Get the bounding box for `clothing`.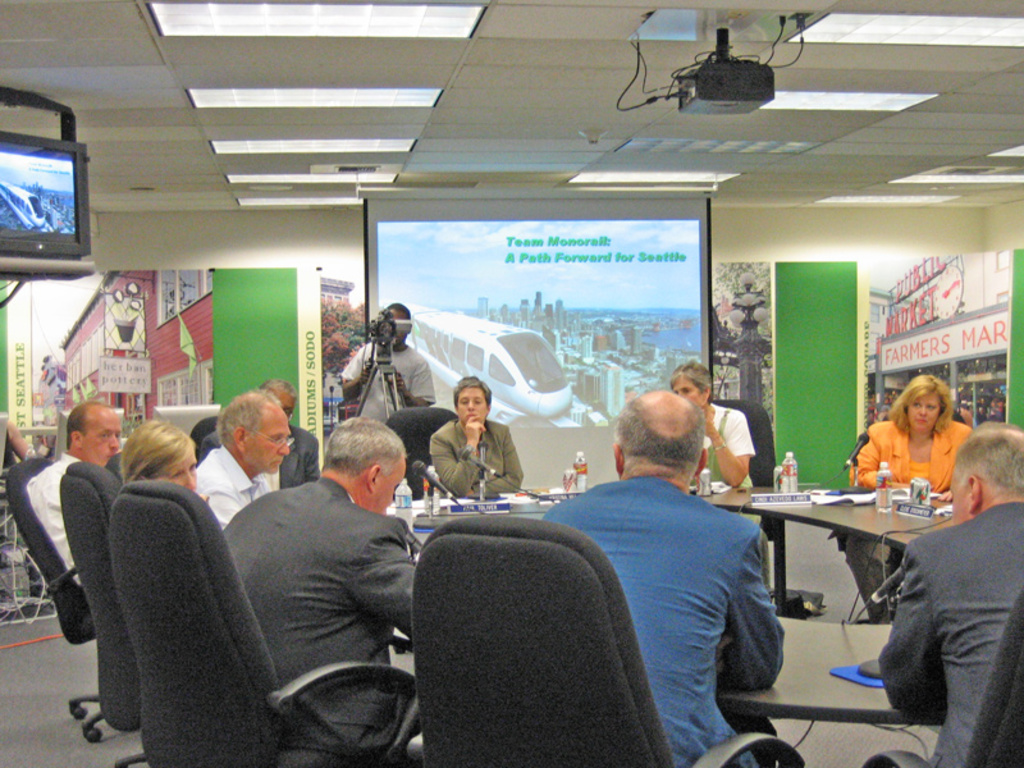
bbox(219, 477, 452, 767).
